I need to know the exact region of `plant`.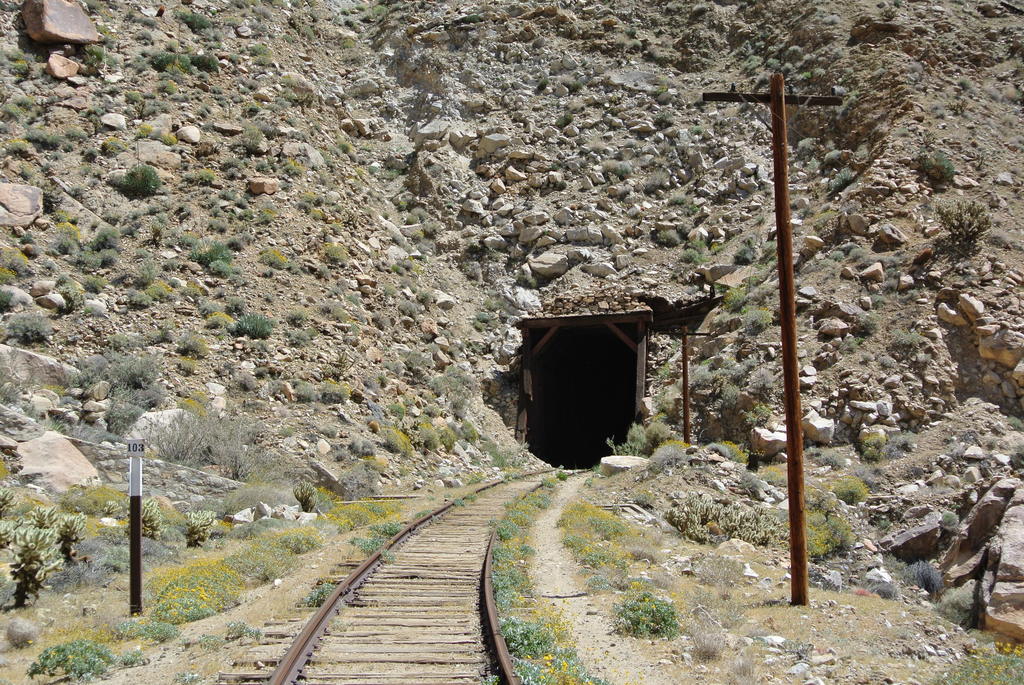
Region: 626,27,636,37.
